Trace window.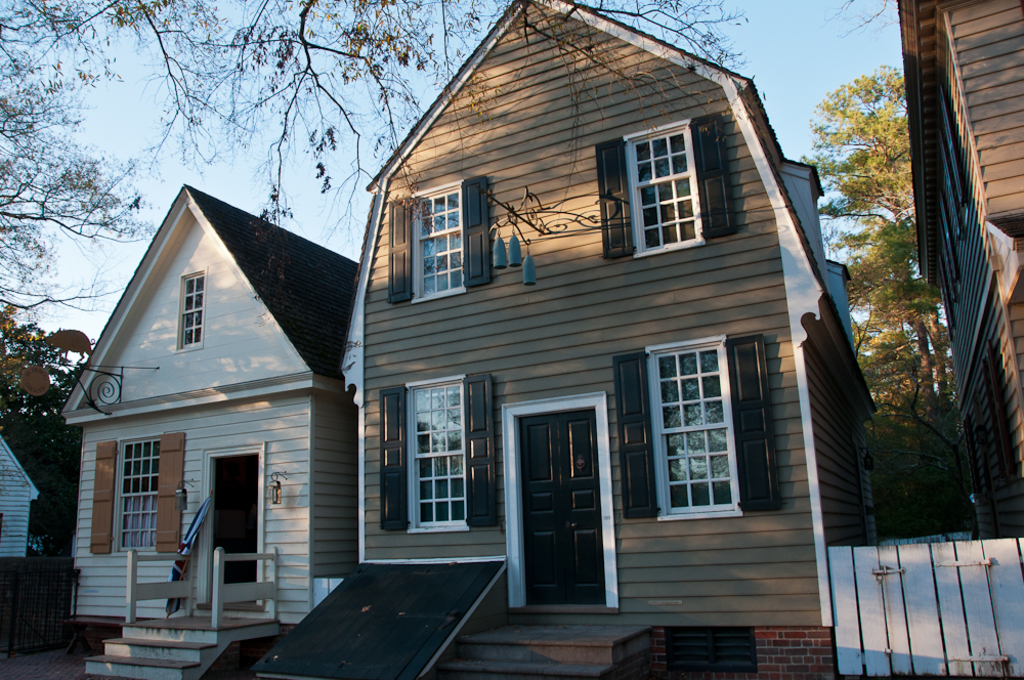
Traced to 385,169,484,312.
